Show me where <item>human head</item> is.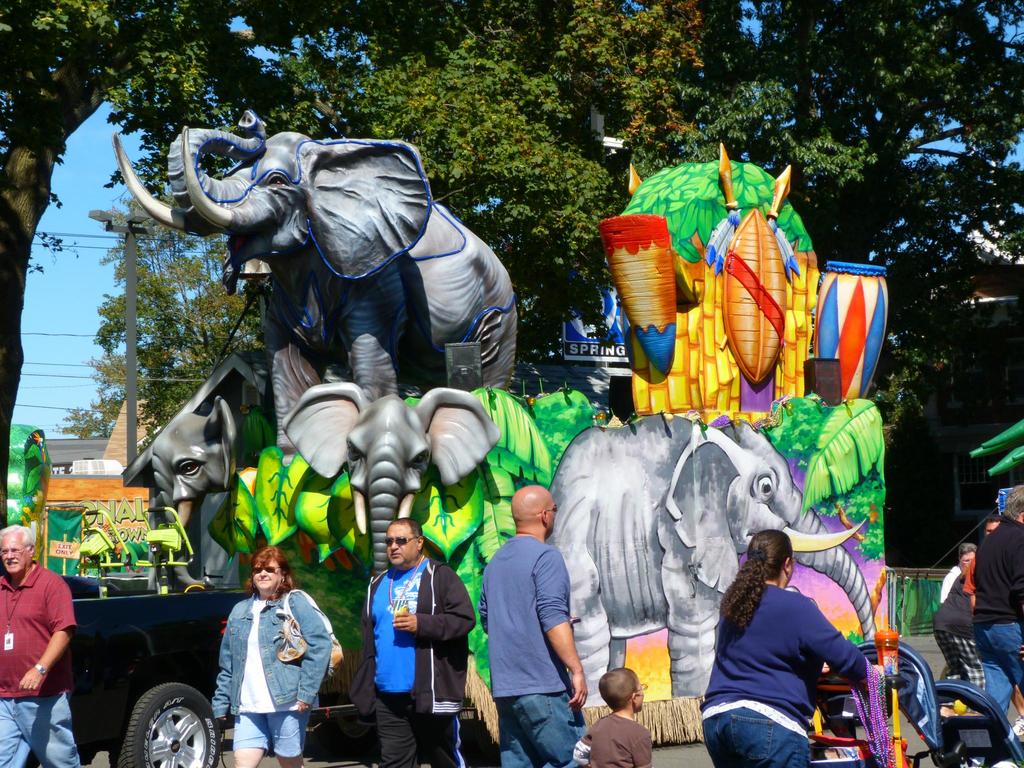
<item>human head</item> is at bbox=[509, 484, 558, 532].
